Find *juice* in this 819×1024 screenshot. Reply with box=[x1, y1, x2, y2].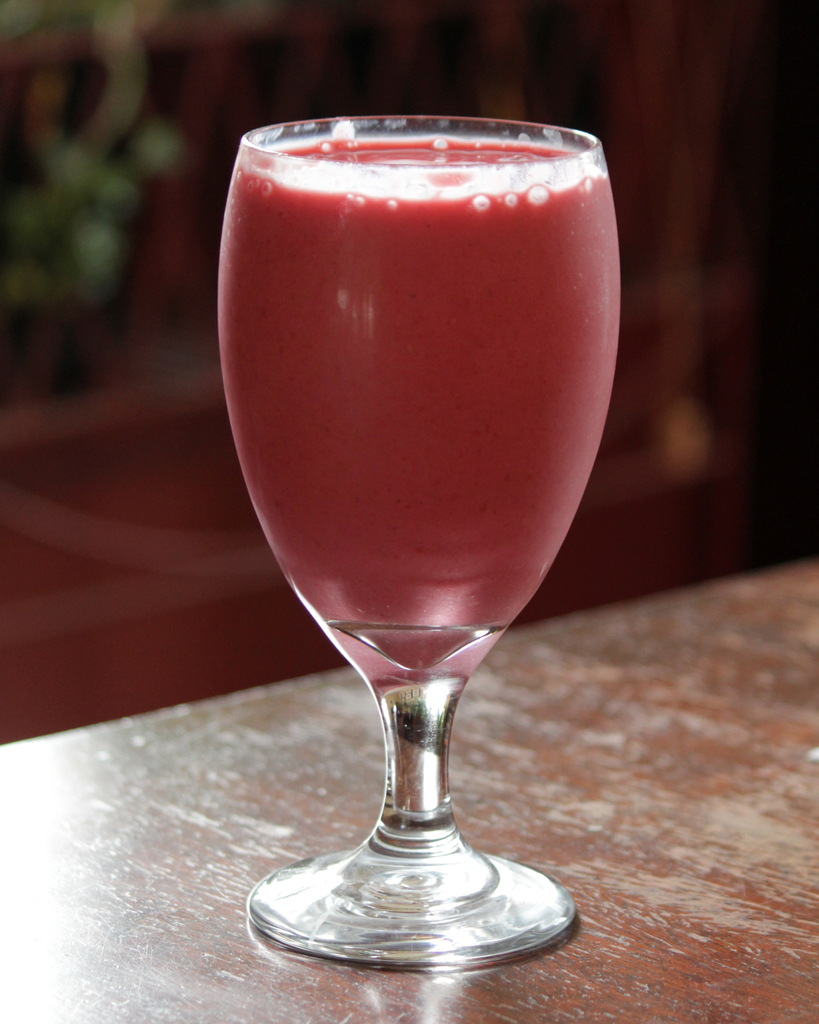
box=[221, 138, 621, 679].
